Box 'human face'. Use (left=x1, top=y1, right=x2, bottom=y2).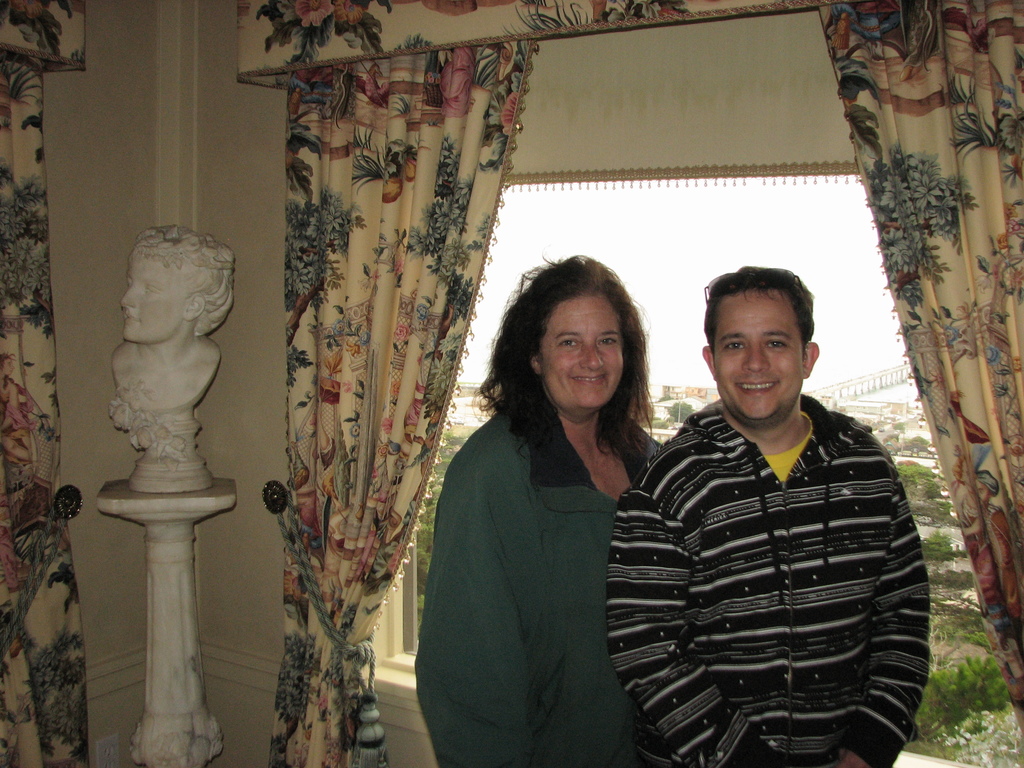
(left=712, top=287, right=804, bottom=426).
